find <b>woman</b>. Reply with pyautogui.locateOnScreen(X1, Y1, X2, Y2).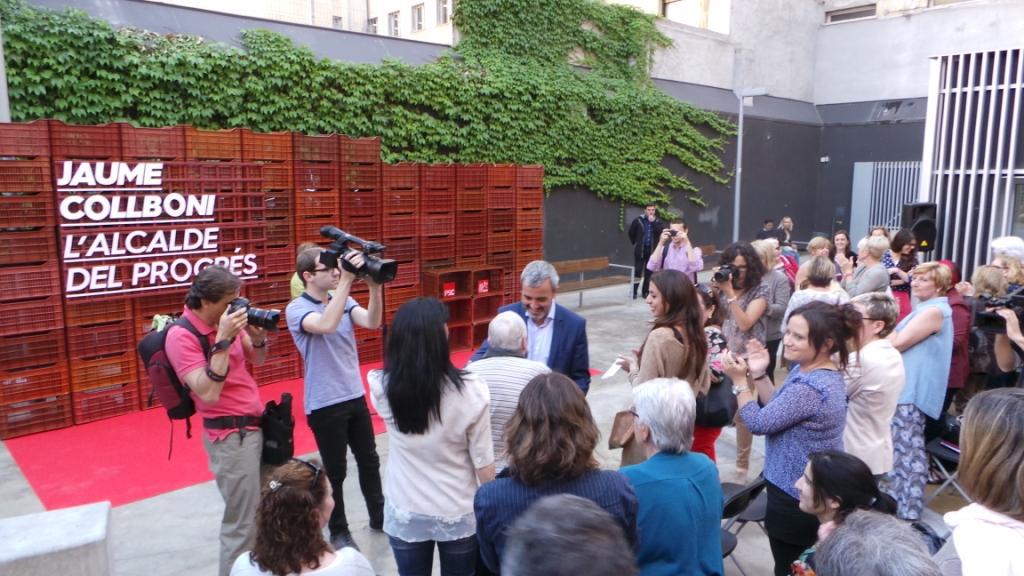
pyautogui.locateOnScreen(780, 253, 844, 332).
